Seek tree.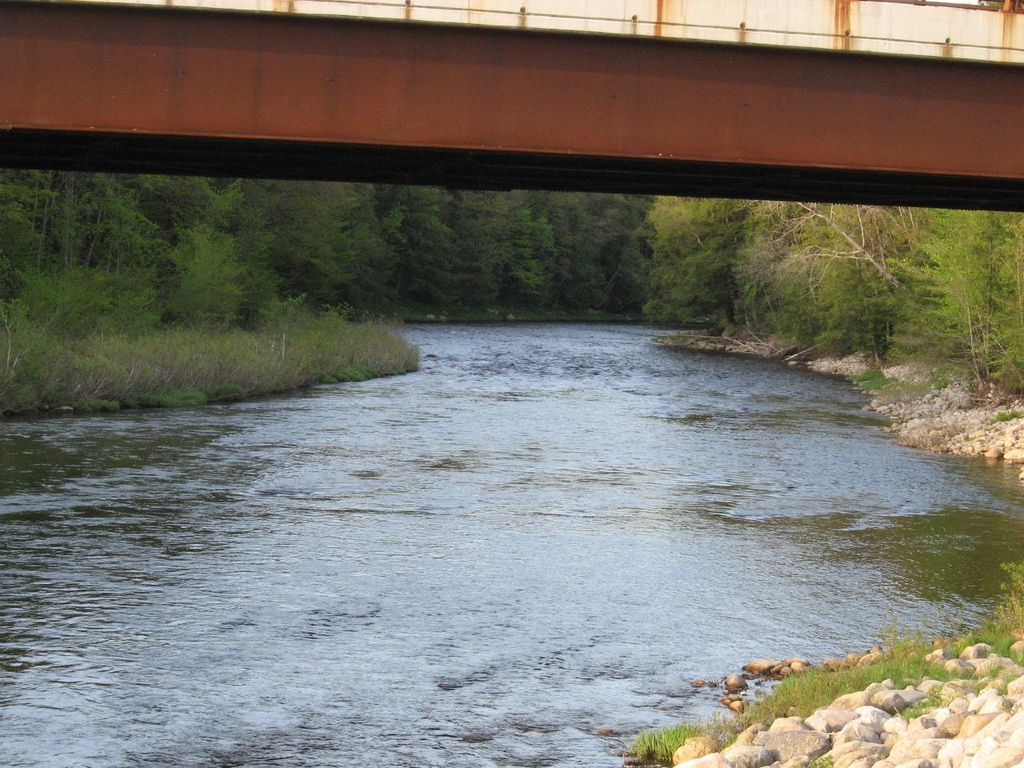
{"x1": 645, "y1": 198, "x2": 742, "y2": 326}.
